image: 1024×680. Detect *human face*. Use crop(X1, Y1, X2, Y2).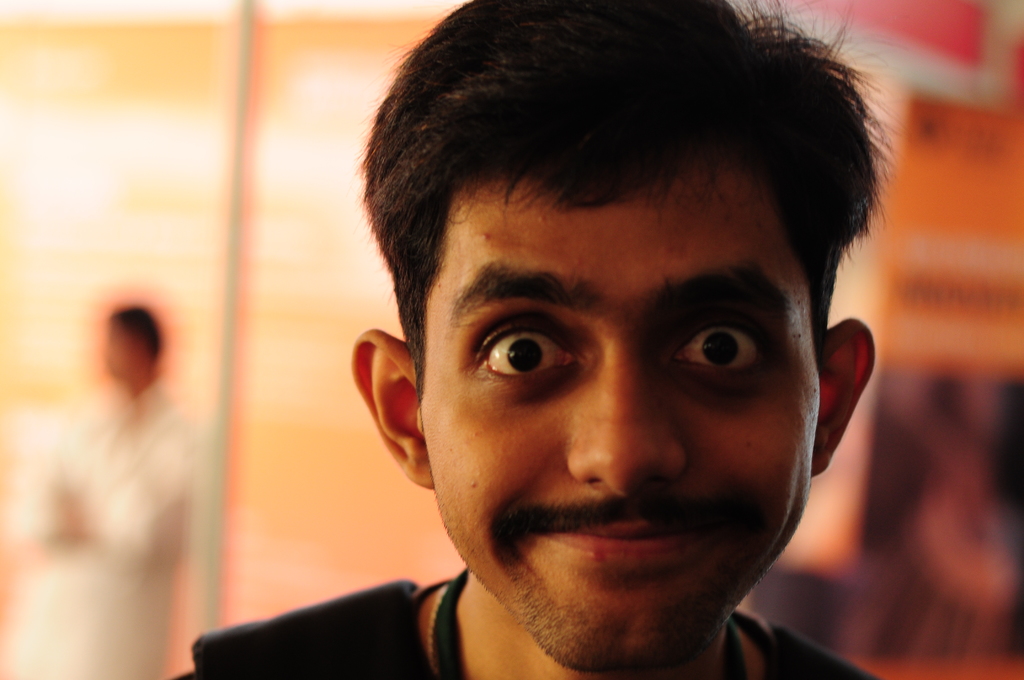
crop(418, 179, 813, 676).
